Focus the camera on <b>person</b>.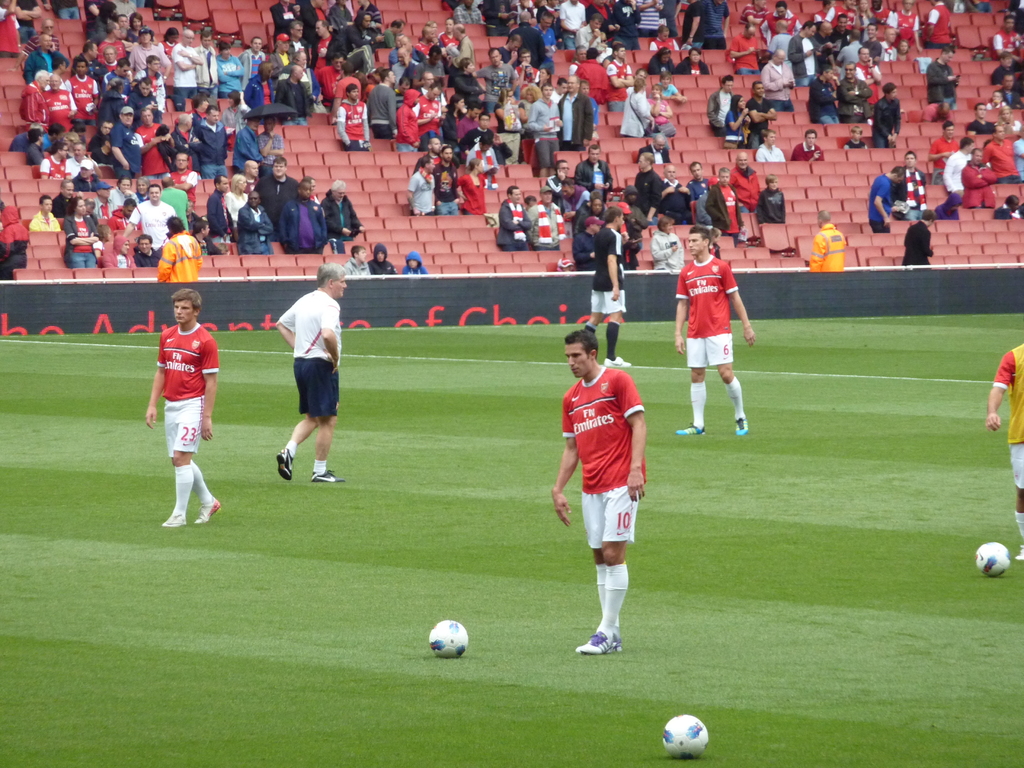
Focus region: select_region(926, 121, 959, 186).
